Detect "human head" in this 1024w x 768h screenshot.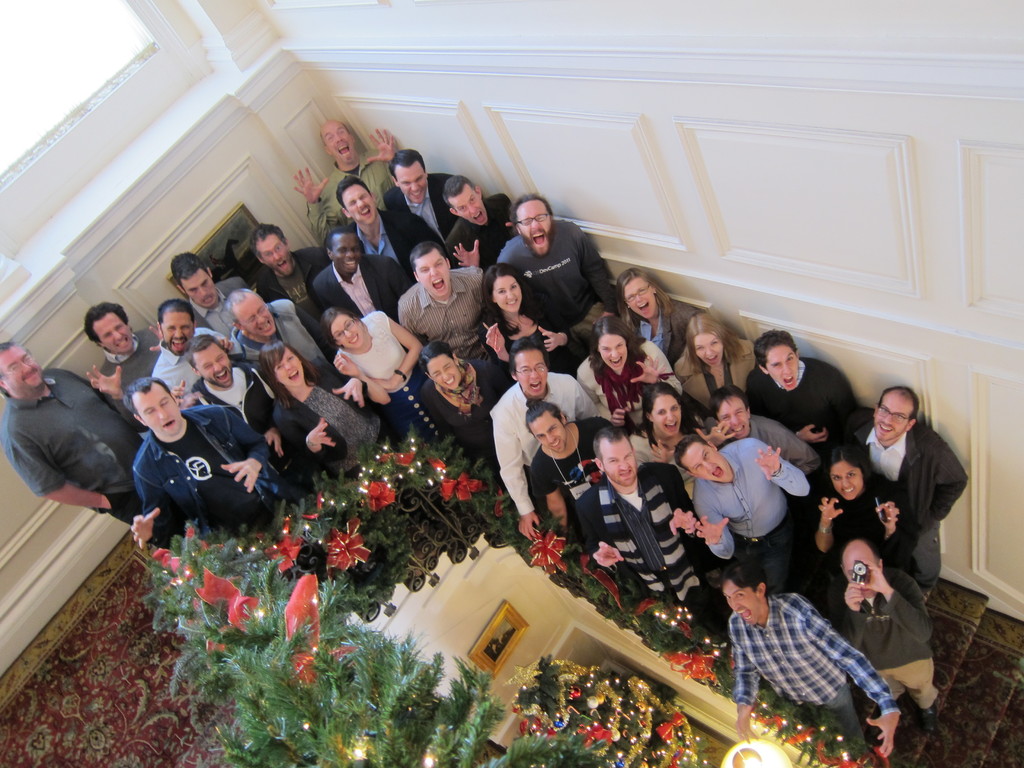
Detection: [left=591, top=316, right=628, bottom=372].
